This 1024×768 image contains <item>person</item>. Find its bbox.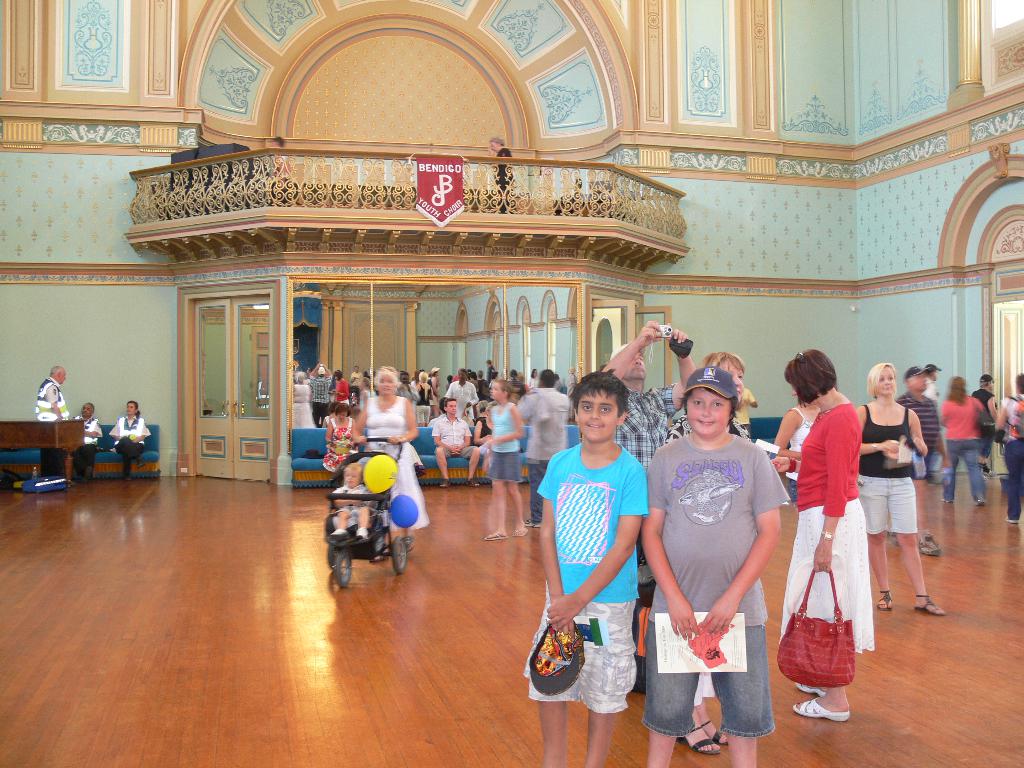
{"x1": 482, "y1": 132, "x2": 514, "y2": 213}.
